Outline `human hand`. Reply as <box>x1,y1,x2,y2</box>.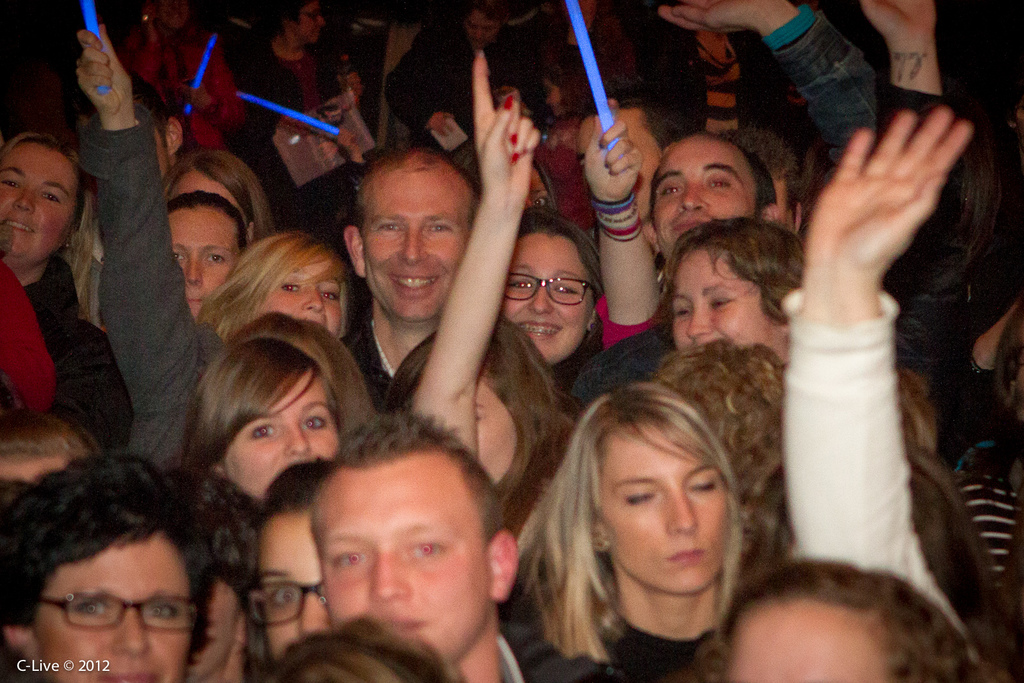
<box>797,92,979,298</box>.
